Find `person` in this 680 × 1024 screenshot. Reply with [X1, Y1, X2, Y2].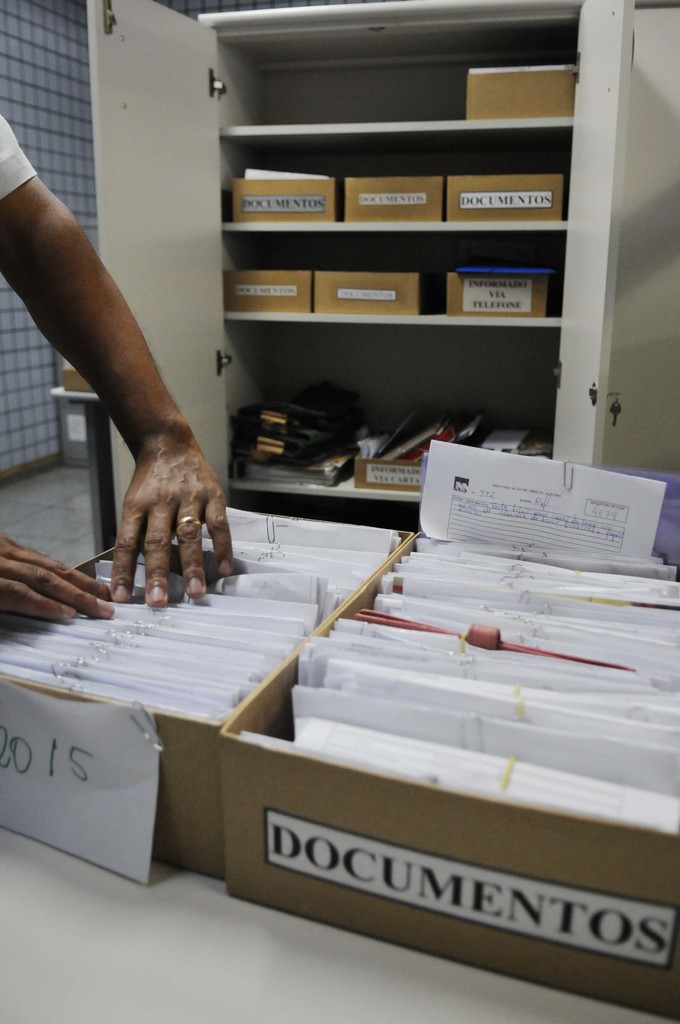
[17, 107, 252, 618].
